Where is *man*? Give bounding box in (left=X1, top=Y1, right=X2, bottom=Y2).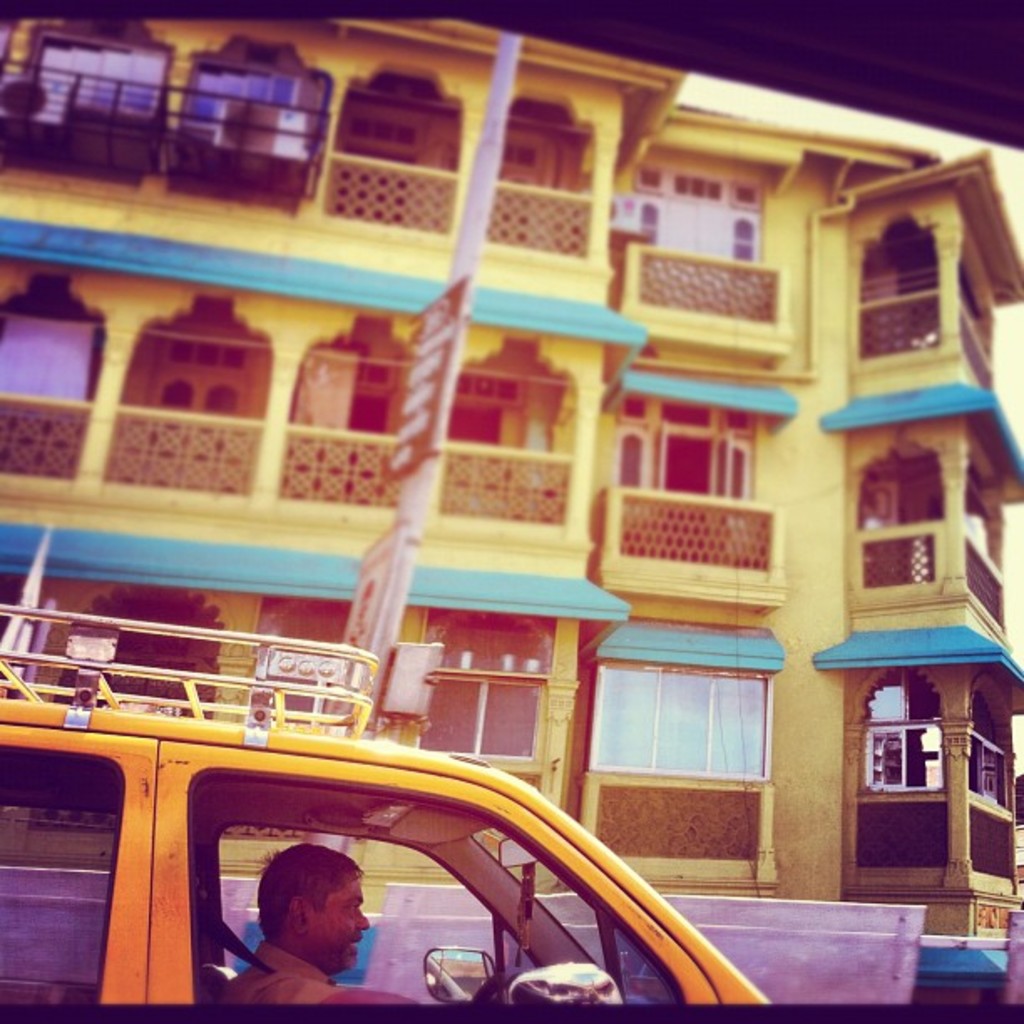
(left=221, top=843, right=420, bottom=1014).
